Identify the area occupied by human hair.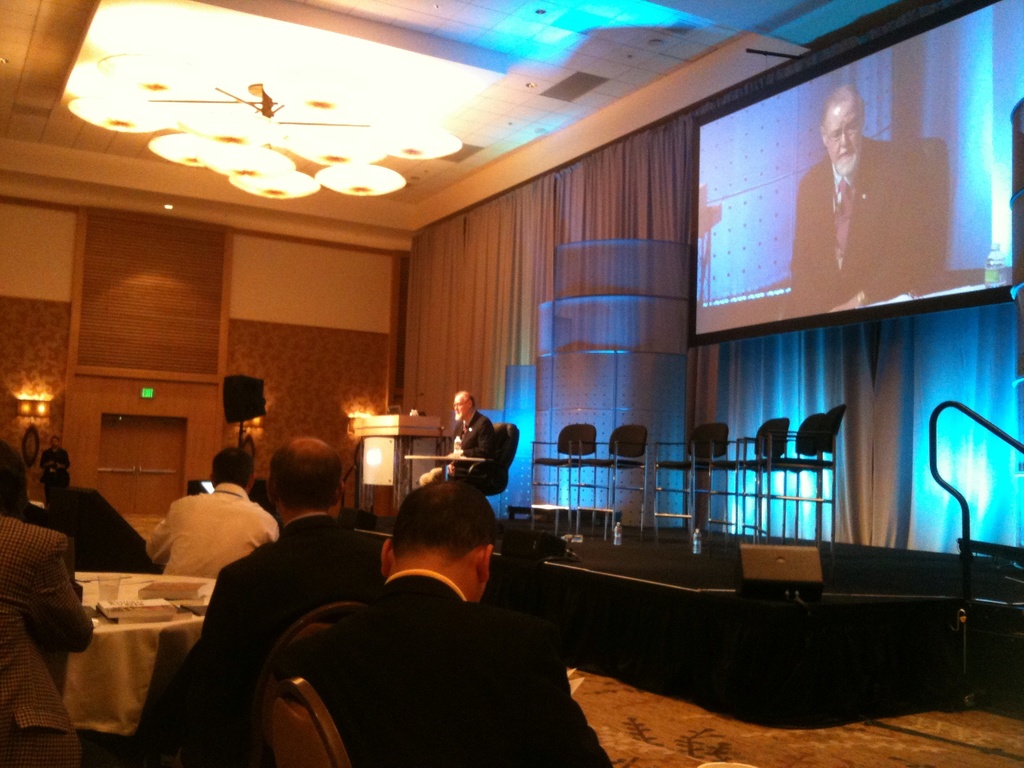
Area: bbox=(0, 439, 30, 522).
